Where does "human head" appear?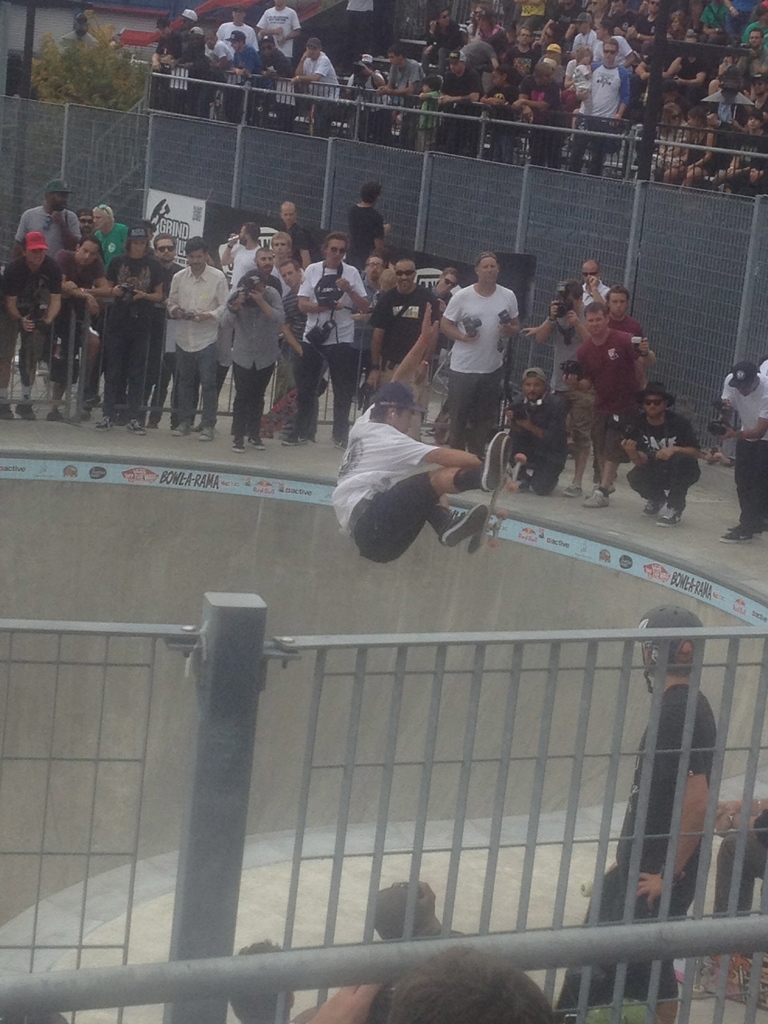
Appears at {"left": 597, "top": 36, "right": 620, "bottom": 63}.
